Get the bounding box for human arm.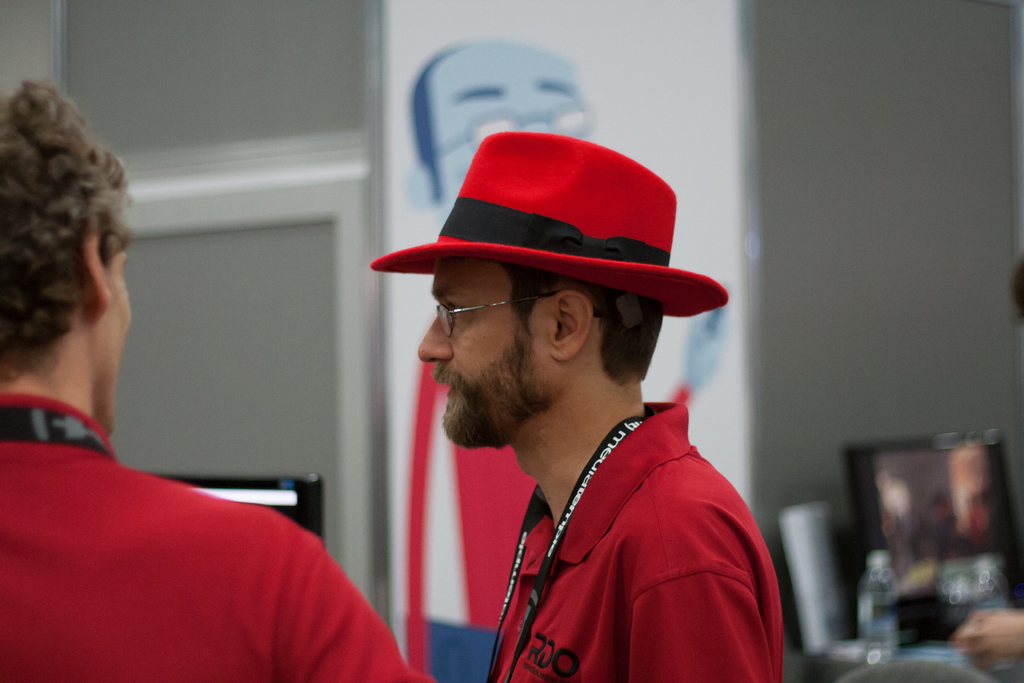
BBox(218, 503, 383, 677).
